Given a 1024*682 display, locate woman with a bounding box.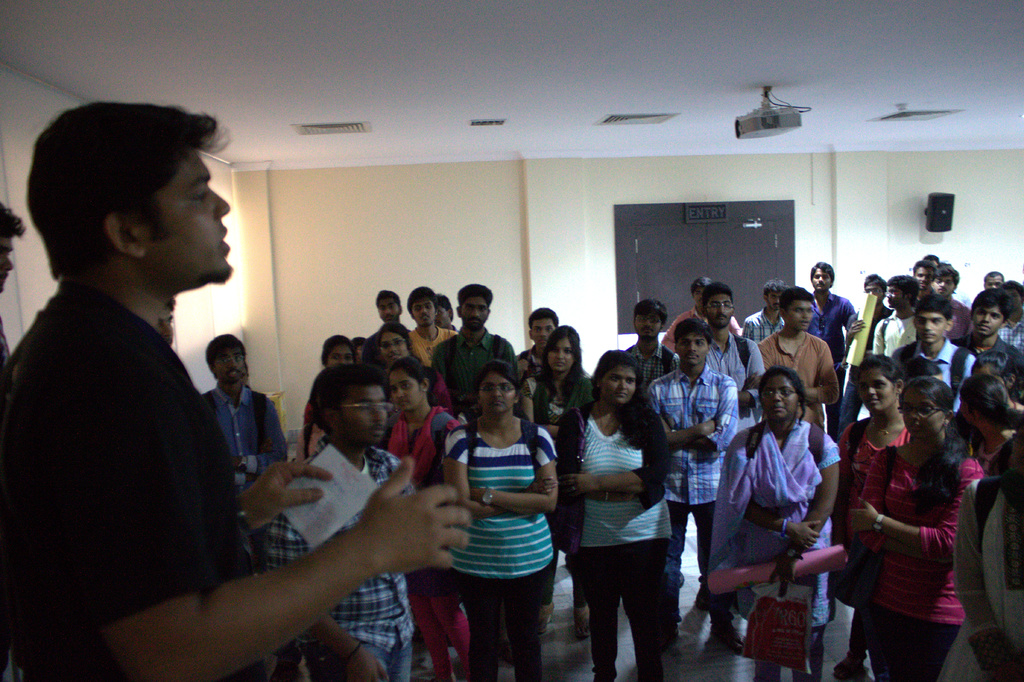
Located: x1=955 y1=377 x2=1023 y2=468.
